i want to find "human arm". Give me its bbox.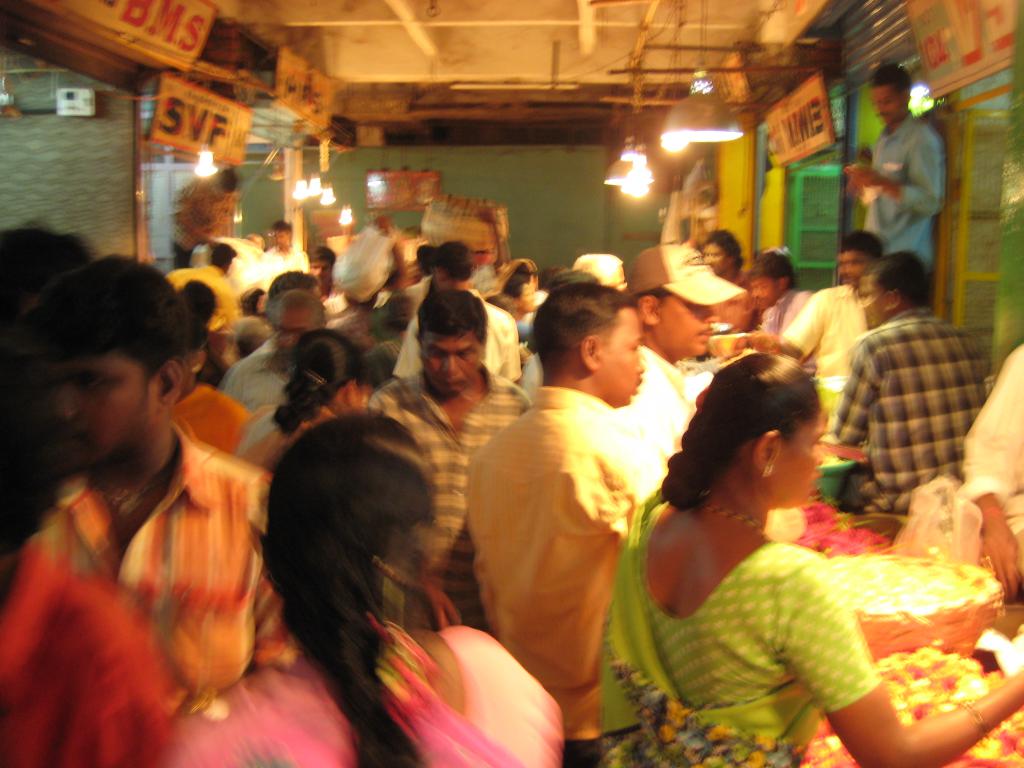
565,425,653,559.
